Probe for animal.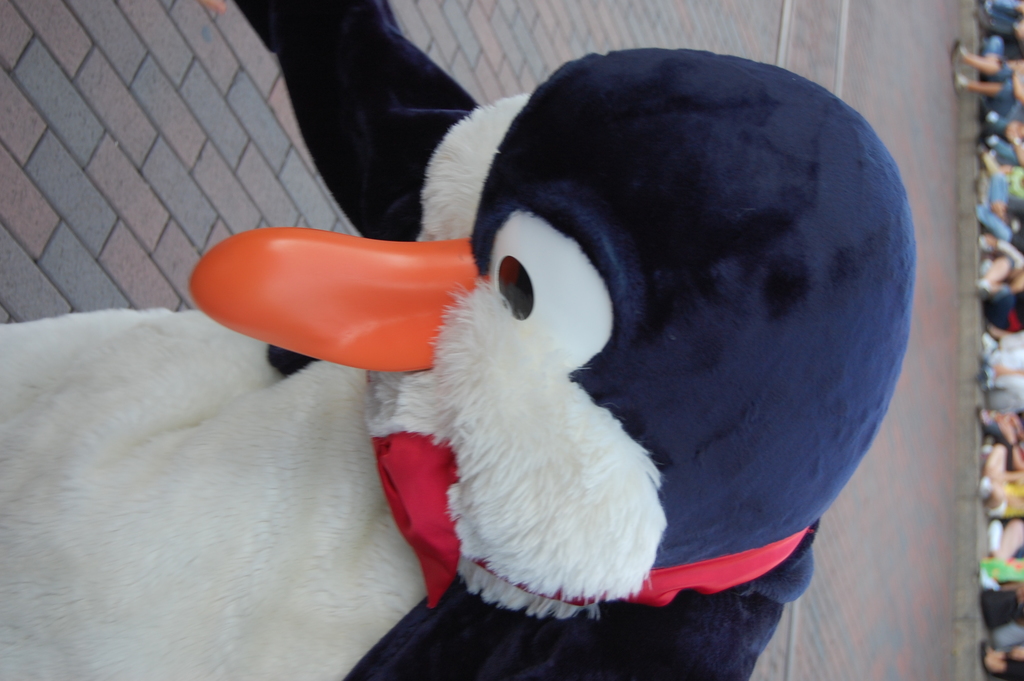
Probe result: locate(0, 0, 917, 680).
